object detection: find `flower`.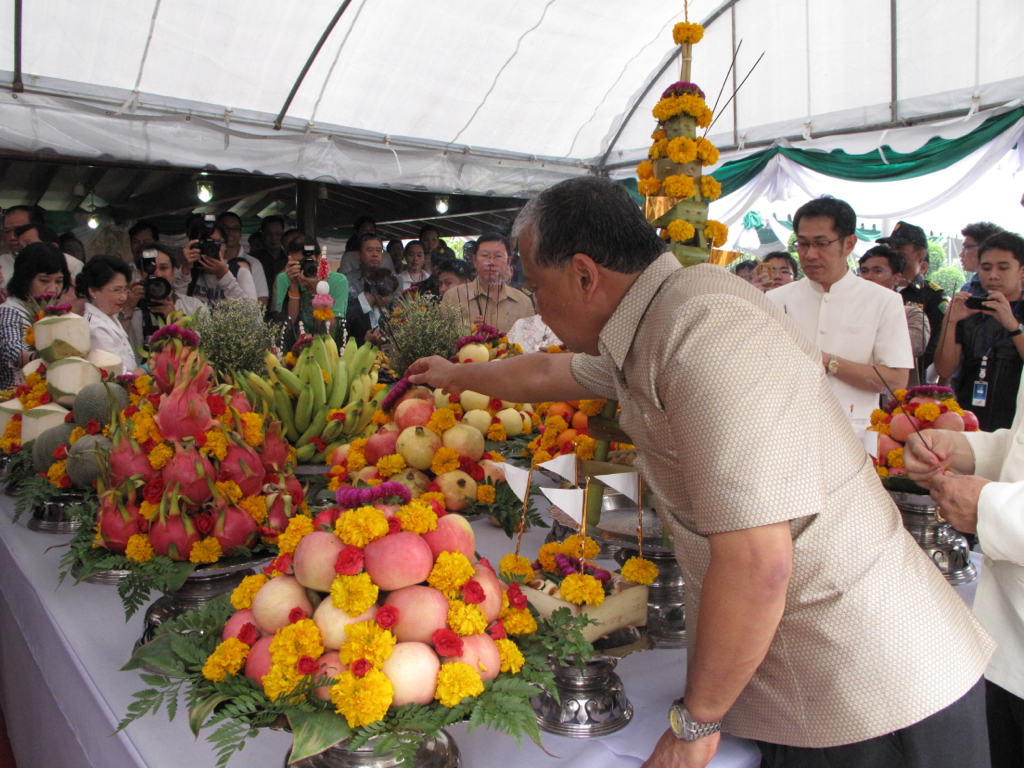
(left=424, top=624, right=461, bottom=656).
